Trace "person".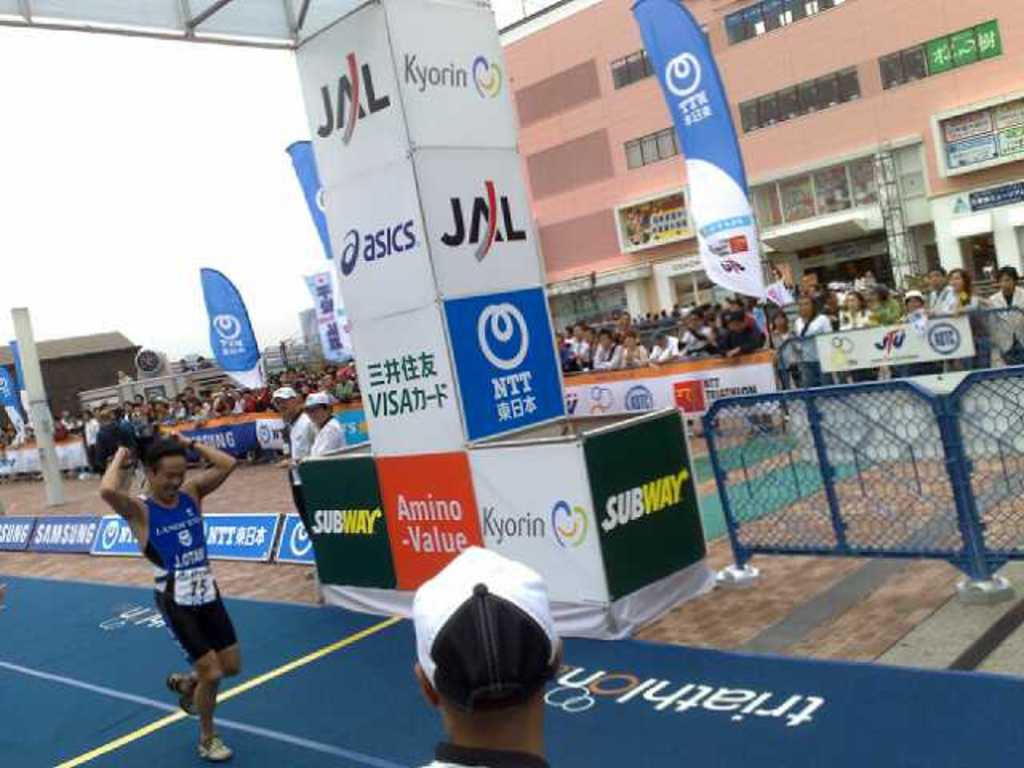
Traced to 264:384:318:544.
